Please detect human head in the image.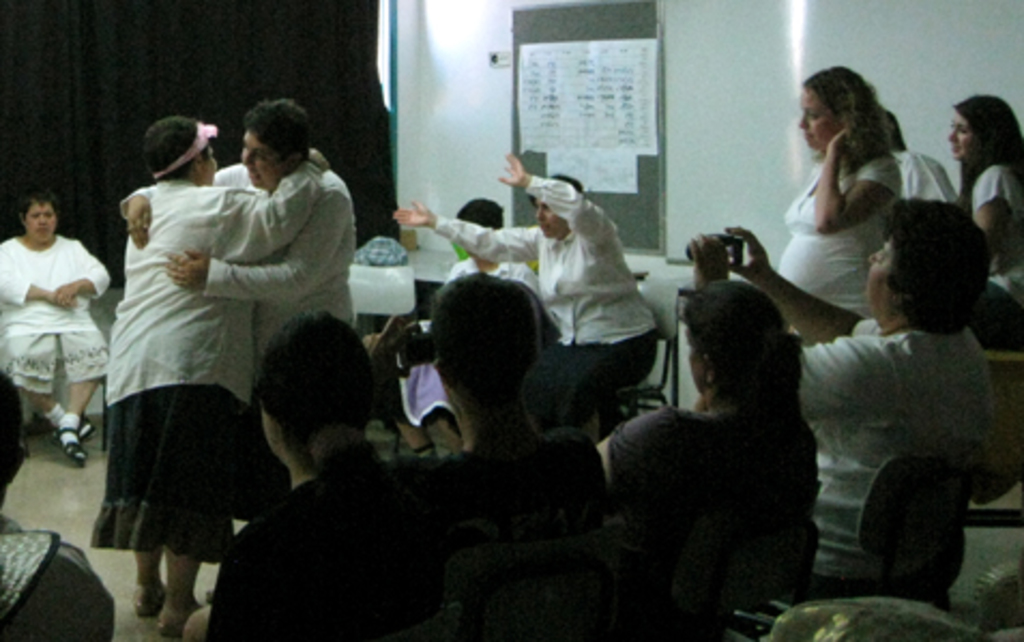
select_region(0, 367, 30, 522).
